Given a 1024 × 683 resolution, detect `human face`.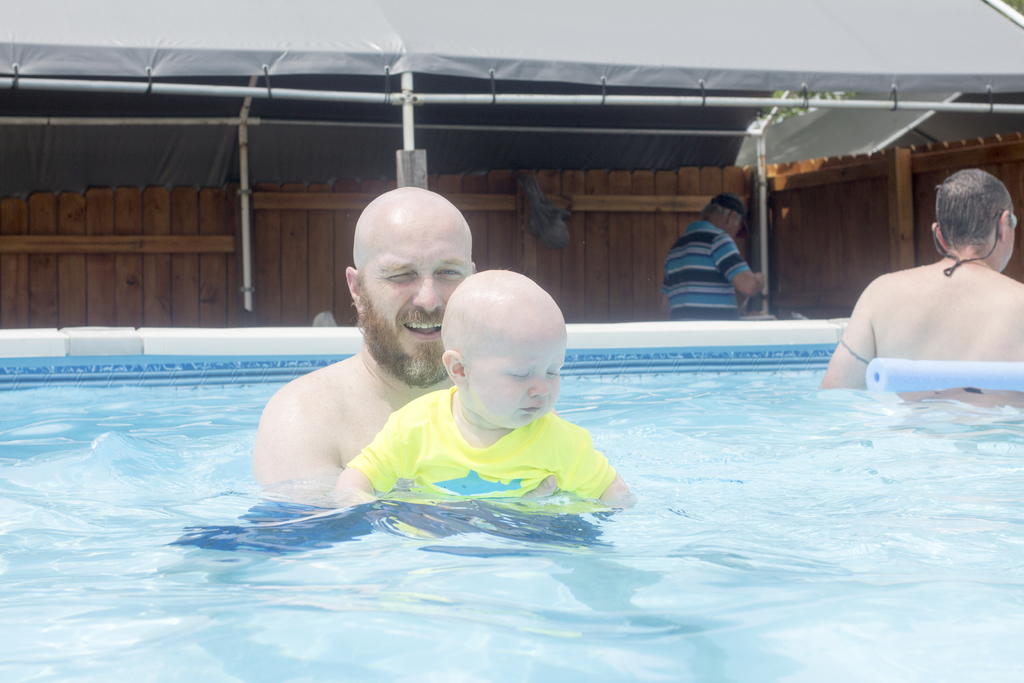
(x1=467, y1=313, x2=564, y2=429).
